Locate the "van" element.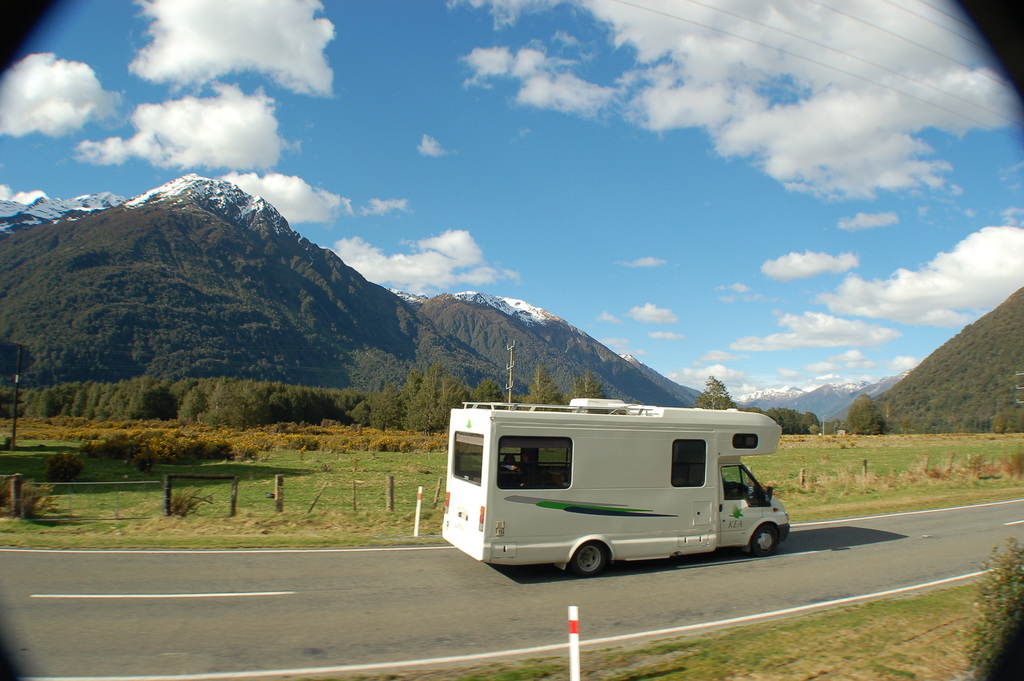
Element bbox: x1=439, y1=398, x2=792, y2=578.
